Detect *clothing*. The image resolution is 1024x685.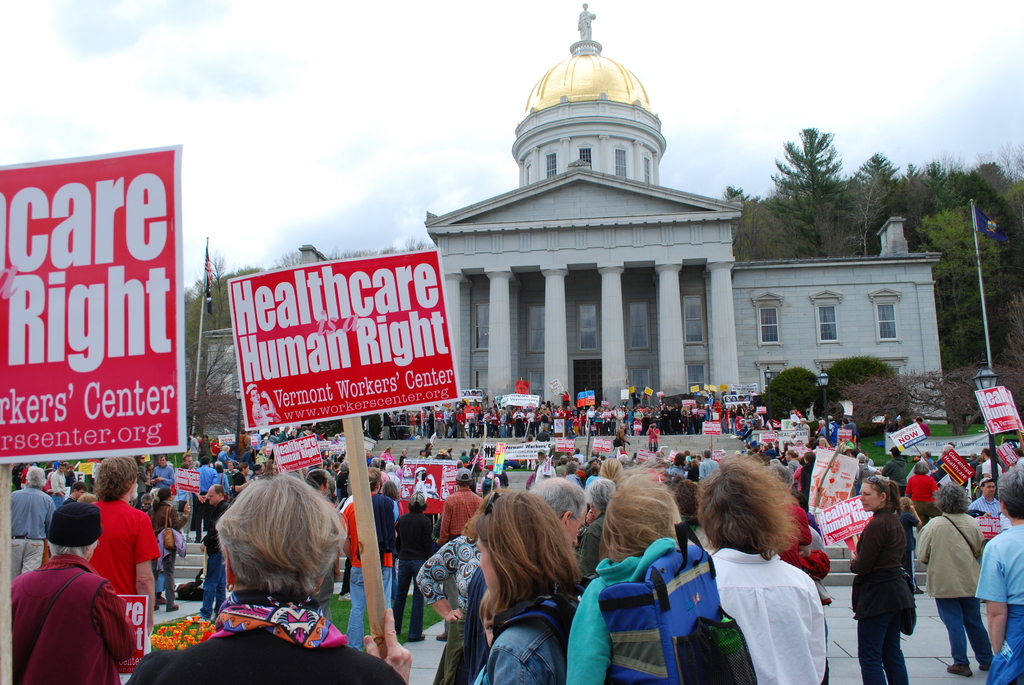
[532,462,550,487].
